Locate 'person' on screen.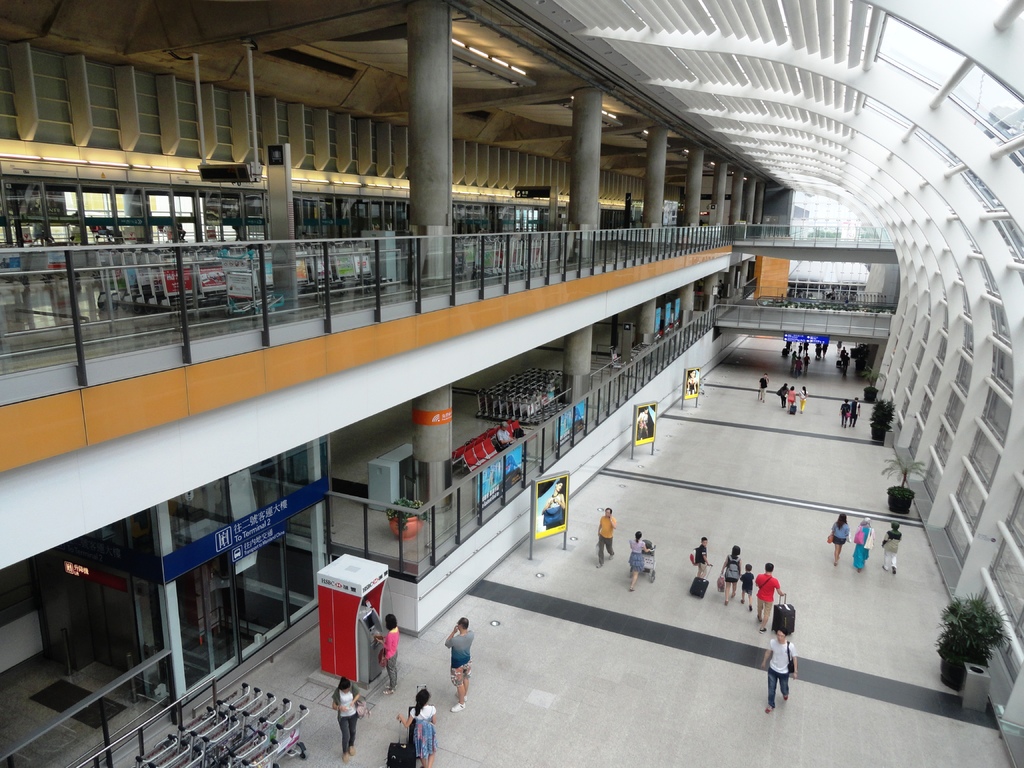
On screen at {"left": 742, "top": 568, "right": 755, "bottom": 597}.
